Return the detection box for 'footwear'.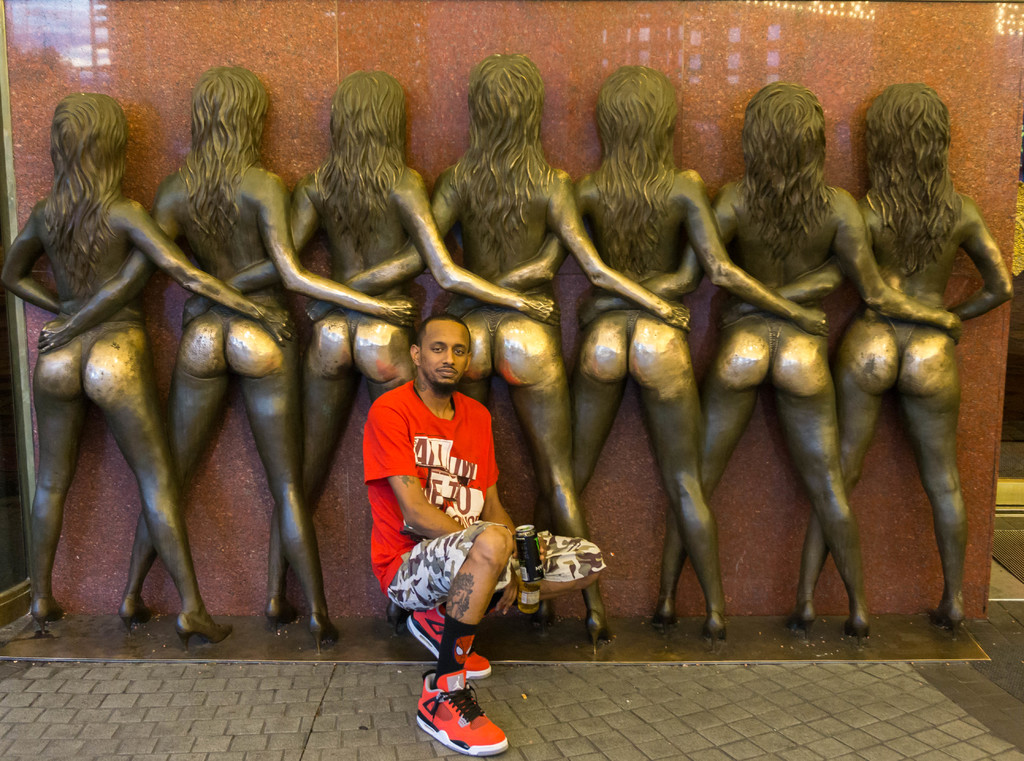
[left=843, top=622, right=872, bottom=646].
